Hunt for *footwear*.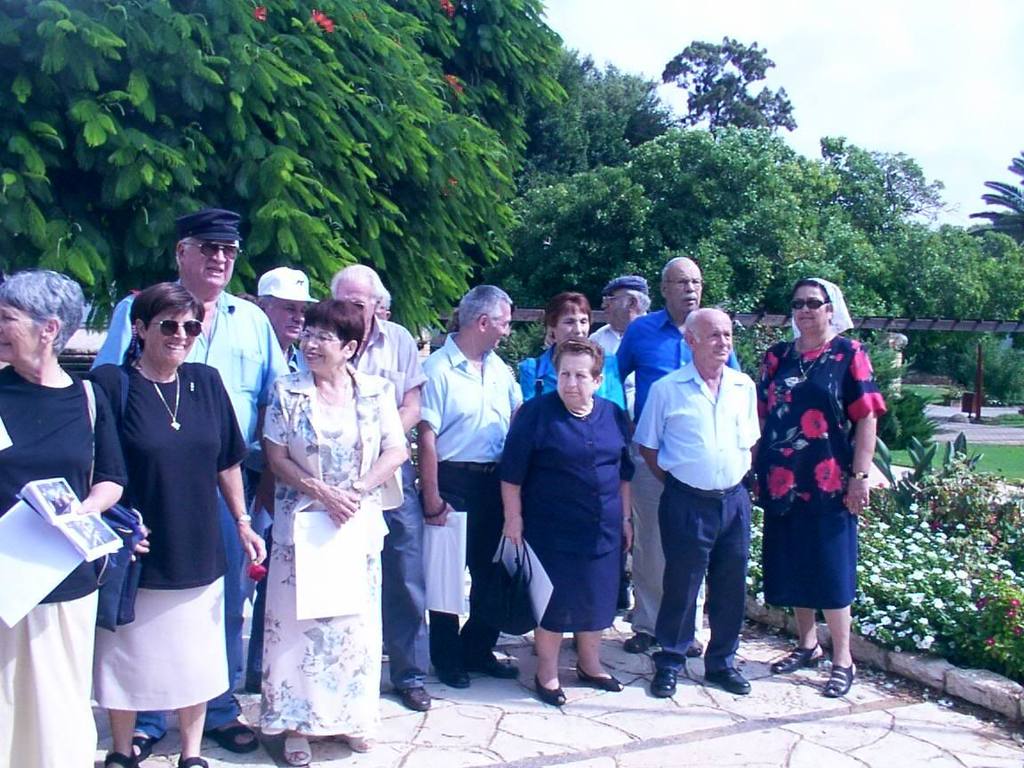
Hunted down at bbox=(689, 638, 708, 656).
